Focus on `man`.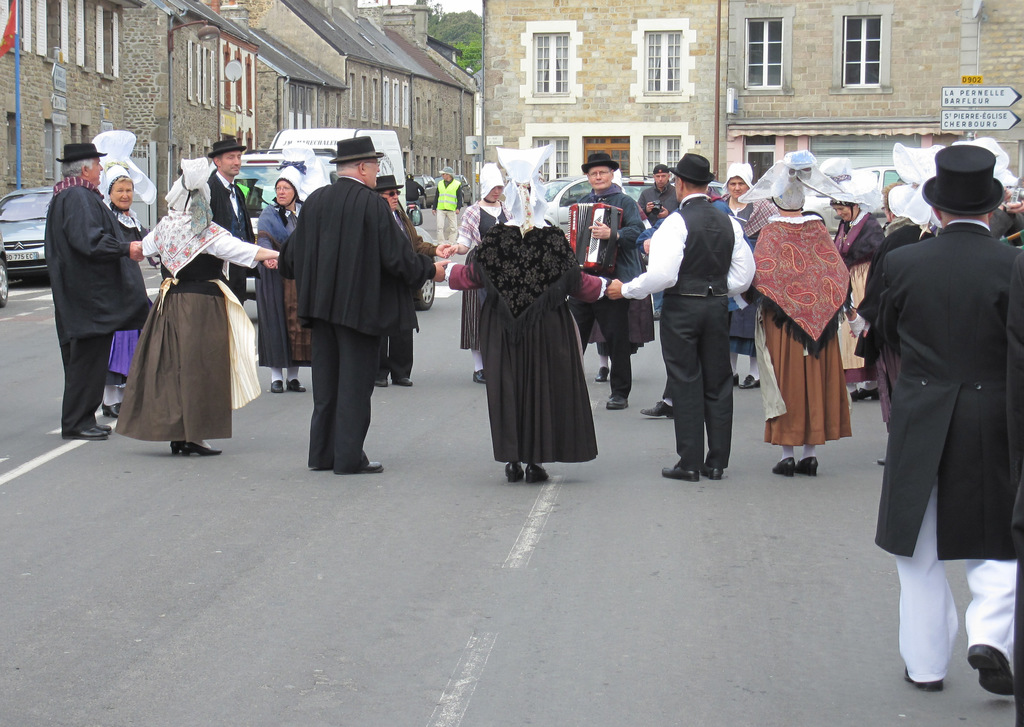
Focused at bbox(563, 152, 646, 410).
